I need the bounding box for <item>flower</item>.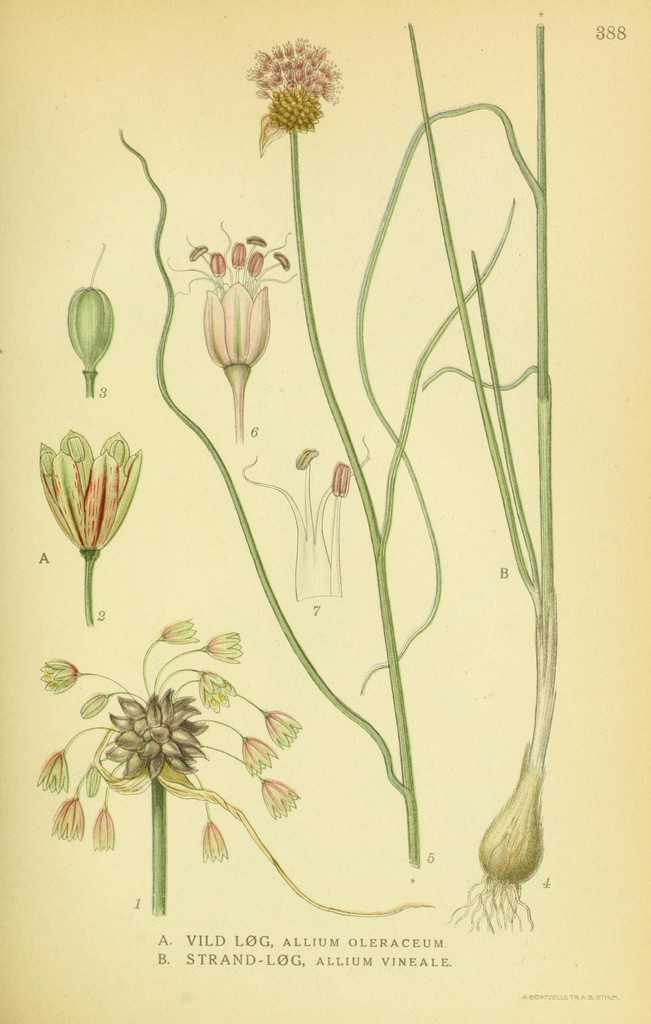
Here it is: l=165, t=237, r=270, b=379.
